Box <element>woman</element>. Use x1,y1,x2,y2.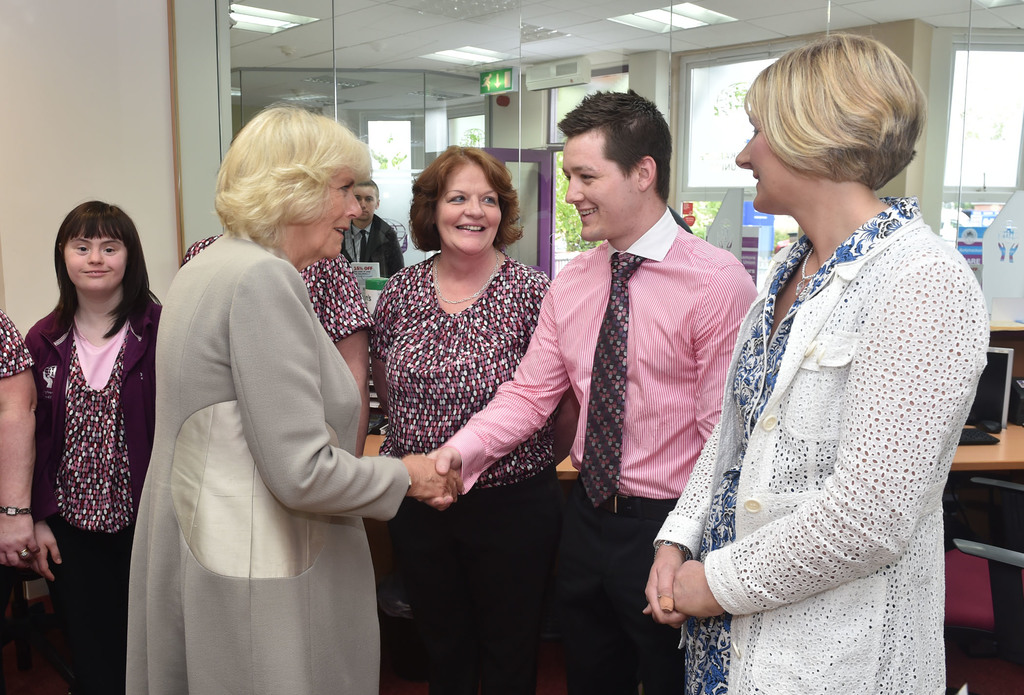
124,99,465,694.
